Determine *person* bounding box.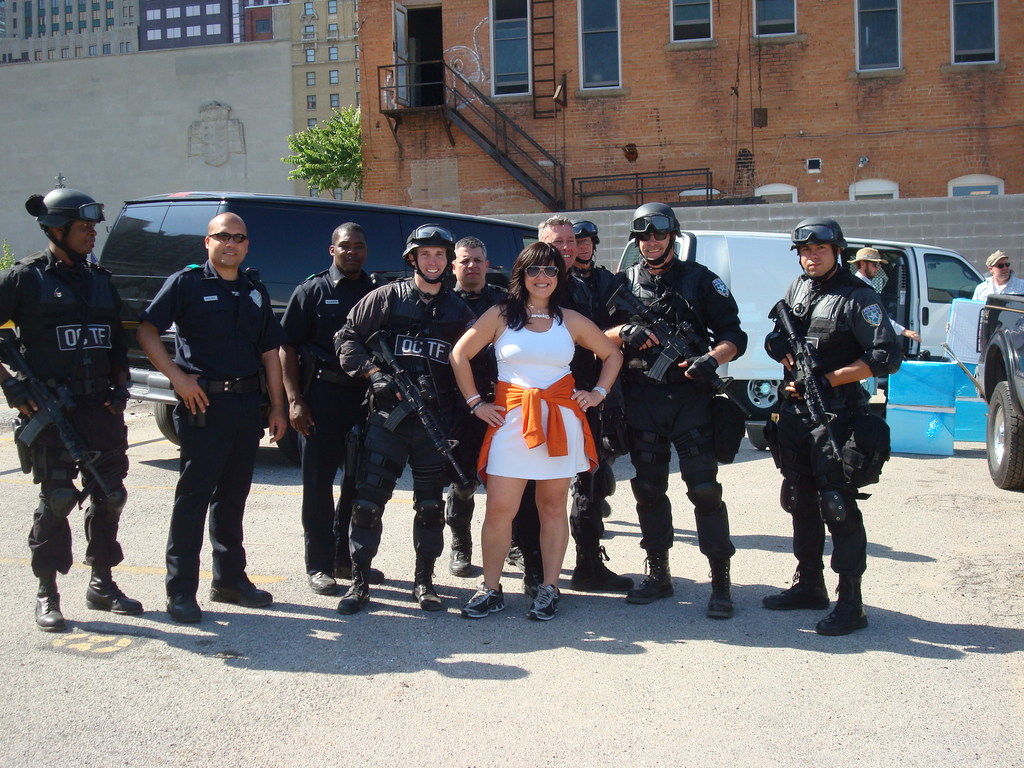
Determined: x1=337 y1=222 x2=467 y2=605.
